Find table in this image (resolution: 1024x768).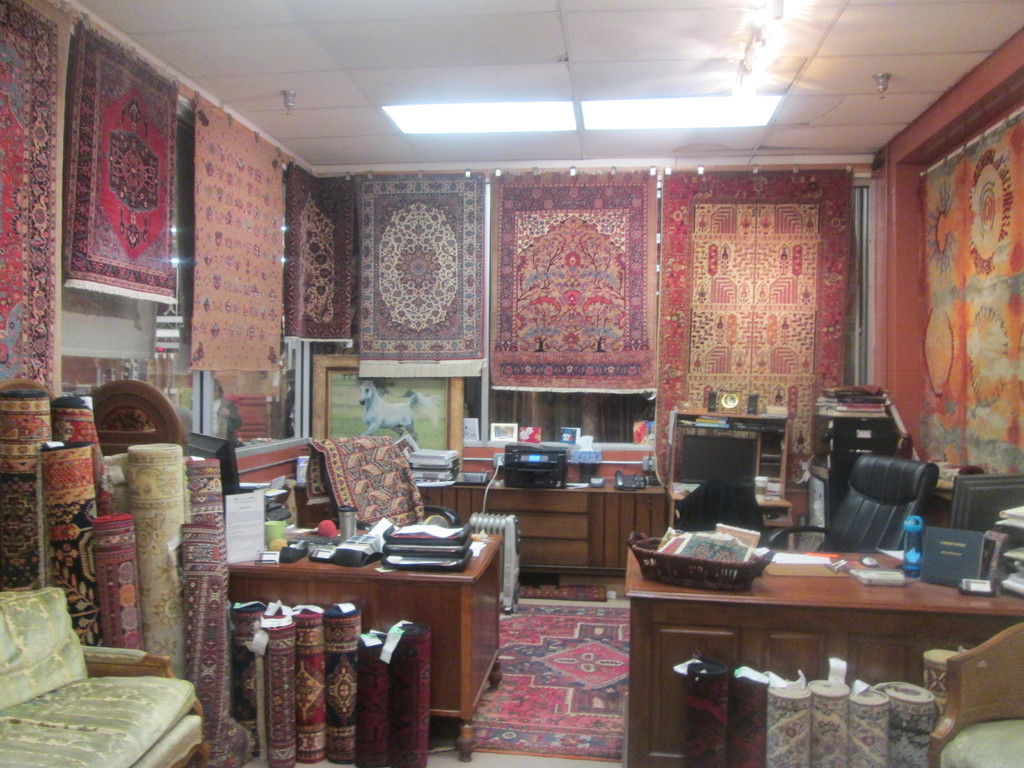
left=445, top=468, right=673, bottom=575.
